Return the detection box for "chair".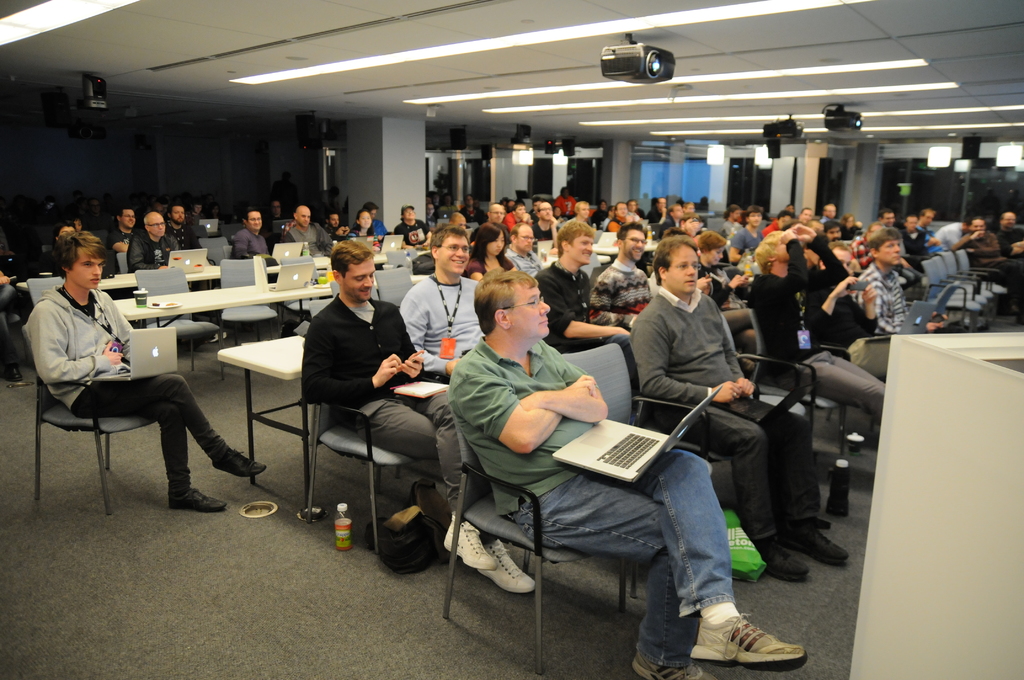
BBox(199, 236, 230, 266).
